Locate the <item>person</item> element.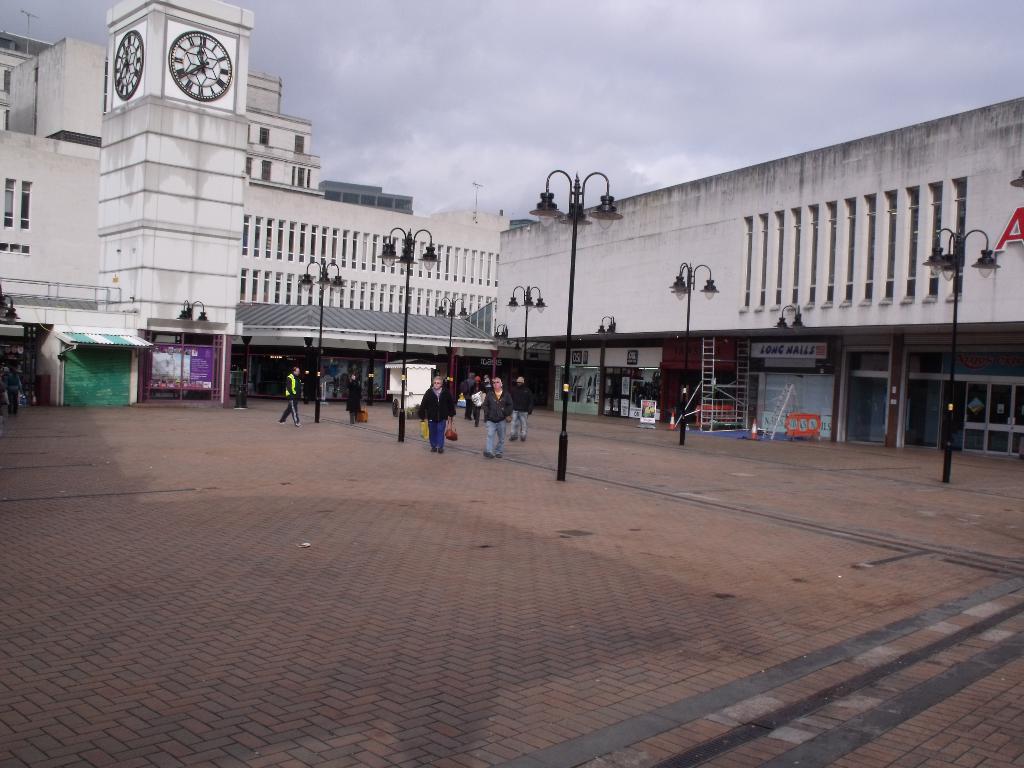
Element bbox: <region>417, 377, 456, 454</region>.
